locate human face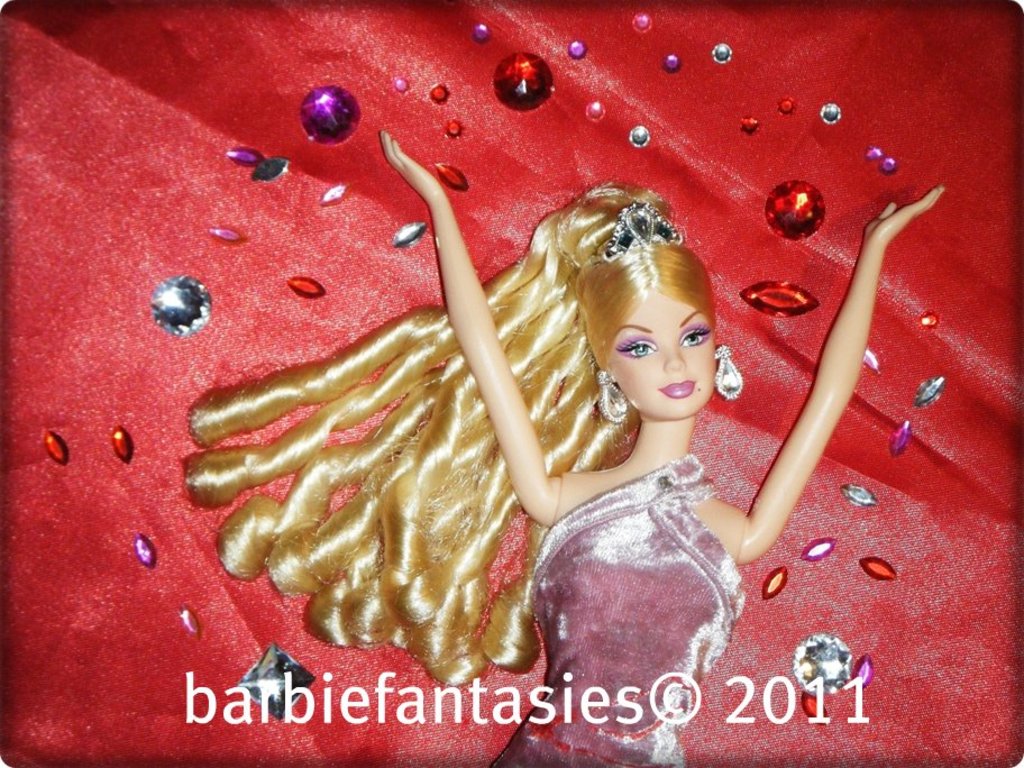
(607,292,714,417)
